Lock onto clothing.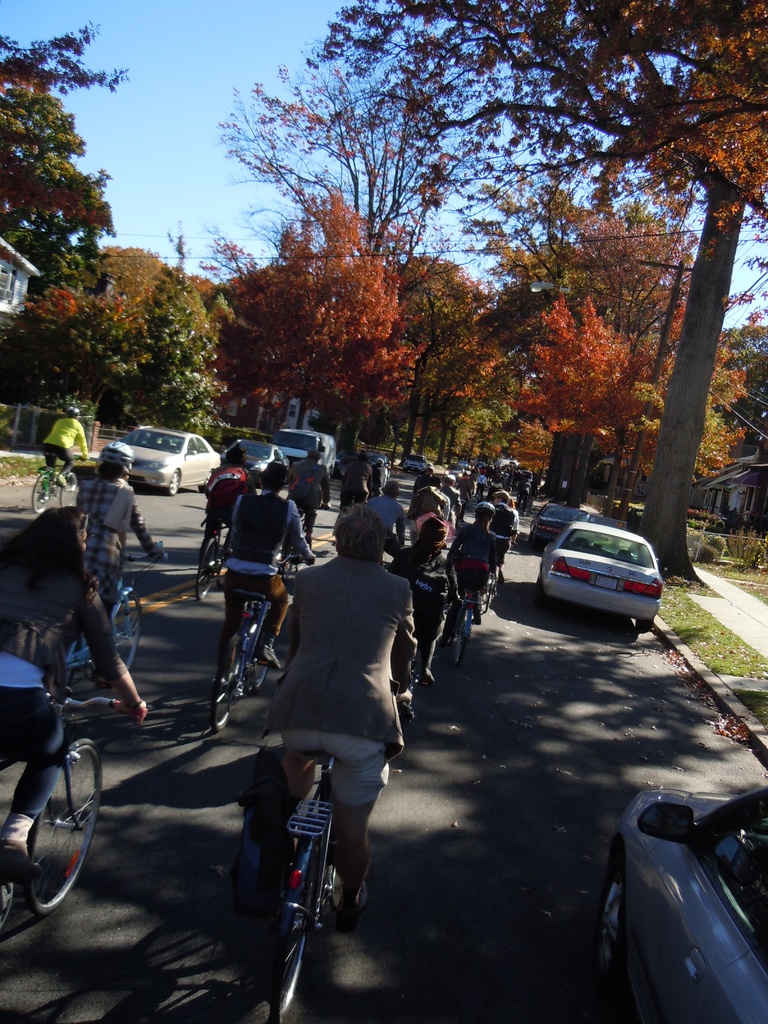
Locked: box=[436, 518, 489, 630].
